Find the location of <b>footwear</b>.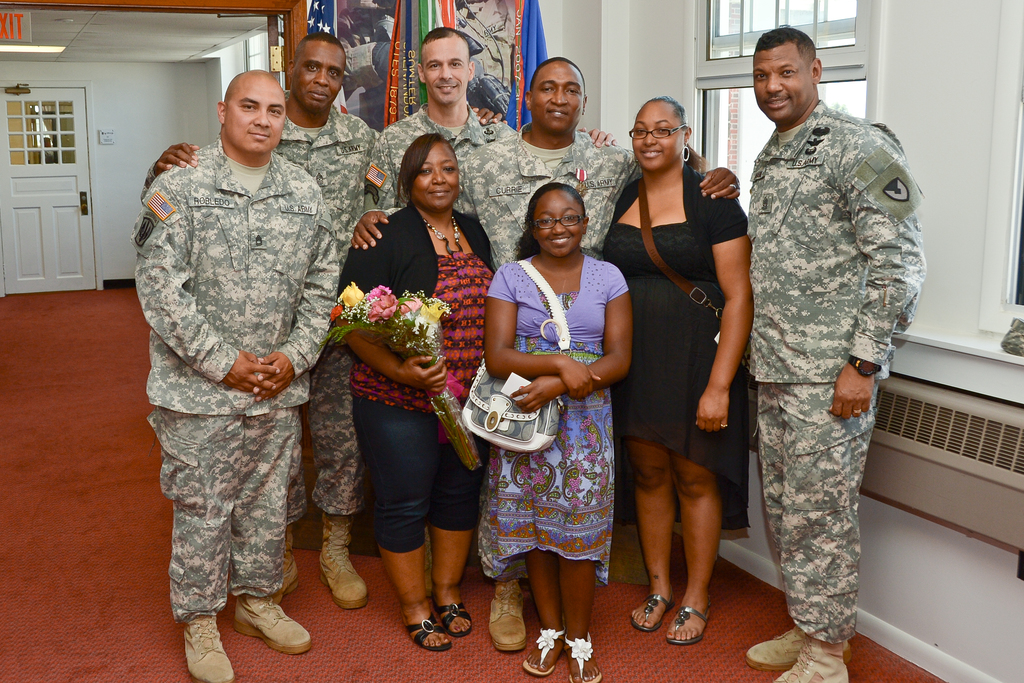
Location: {"left": 404, "top": 611, "right": 451, "bottom": 654}.
